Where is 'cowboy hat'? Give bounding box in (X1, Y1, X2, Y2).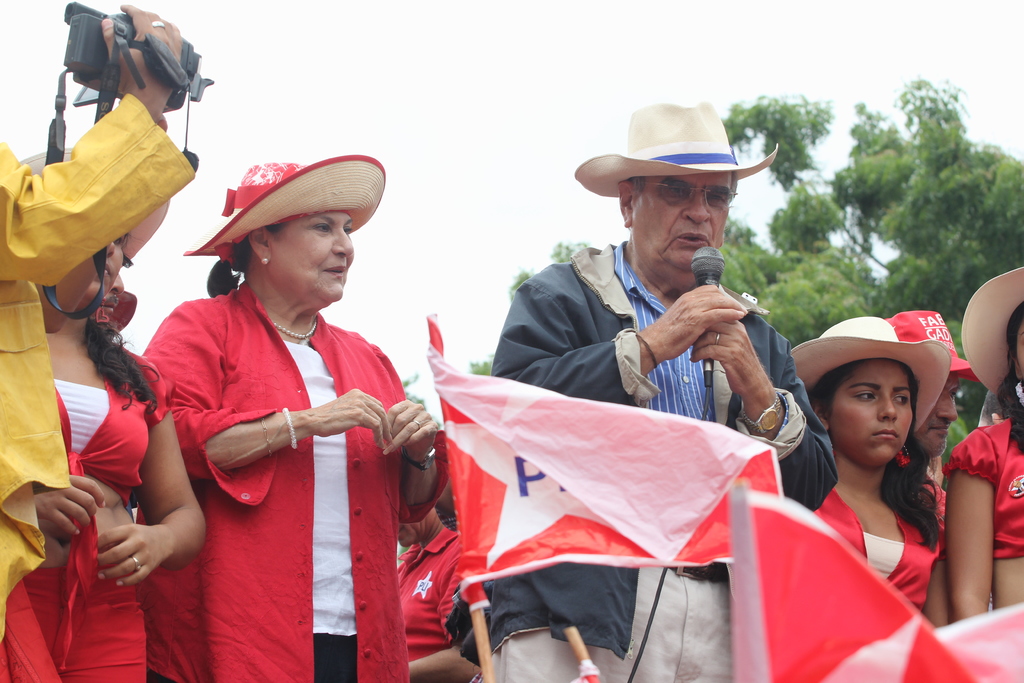
(16, 147, 168, 263).
